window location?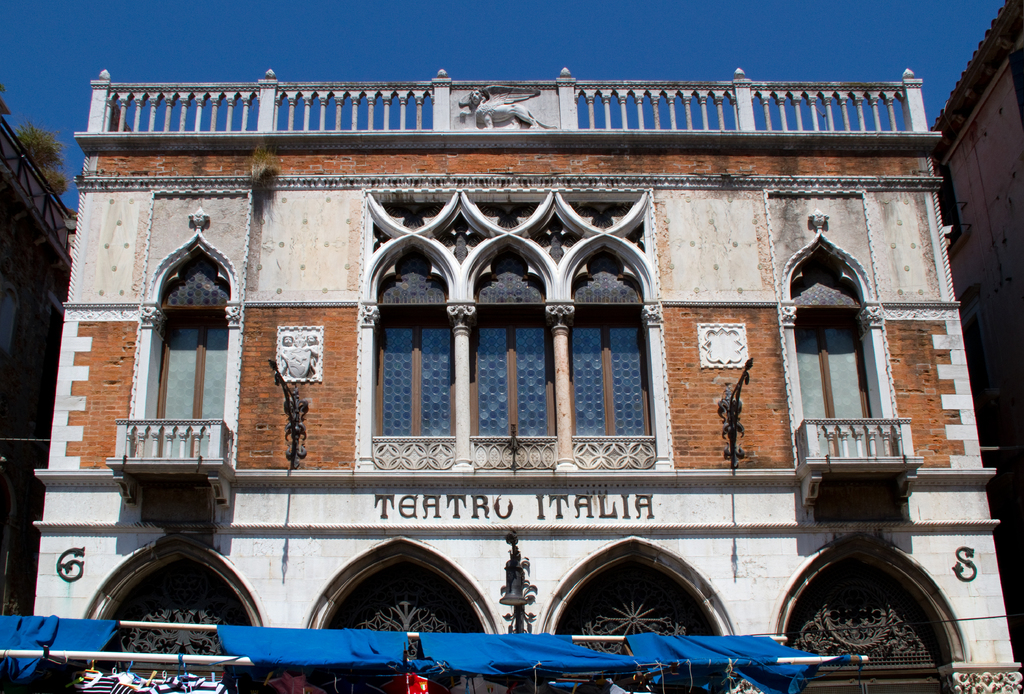
bbox=(793, 318, 878, 465)
